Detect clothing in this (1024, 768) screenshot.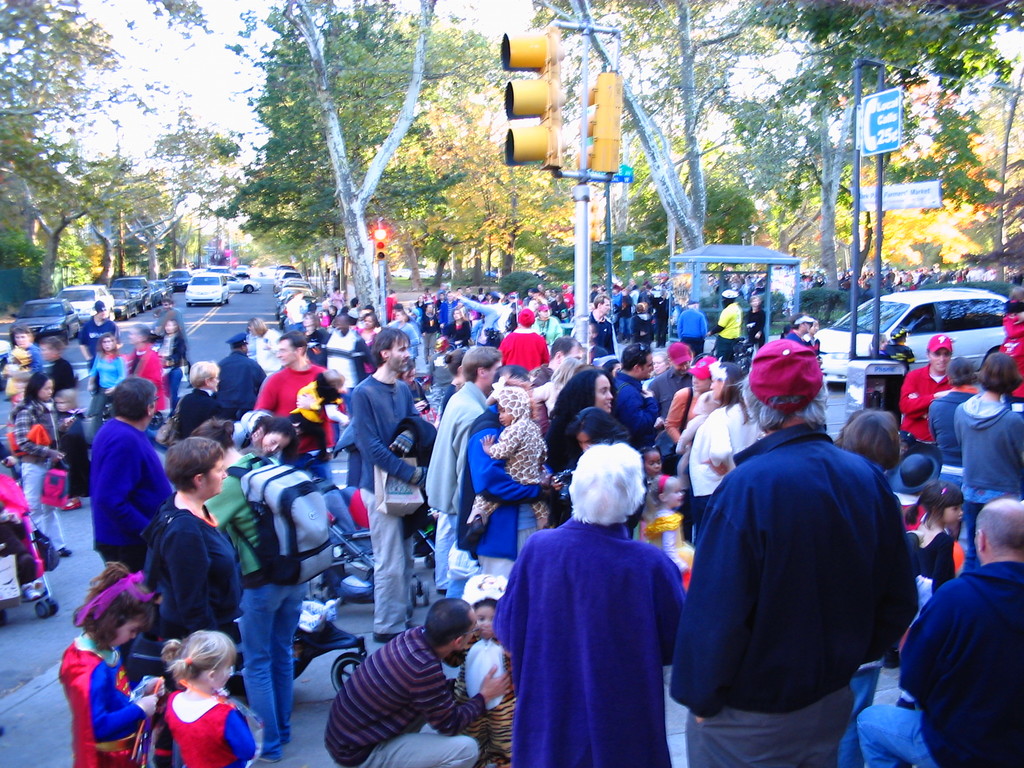
Detection: (x1=27, y1=355, x2=75, y2=401).
